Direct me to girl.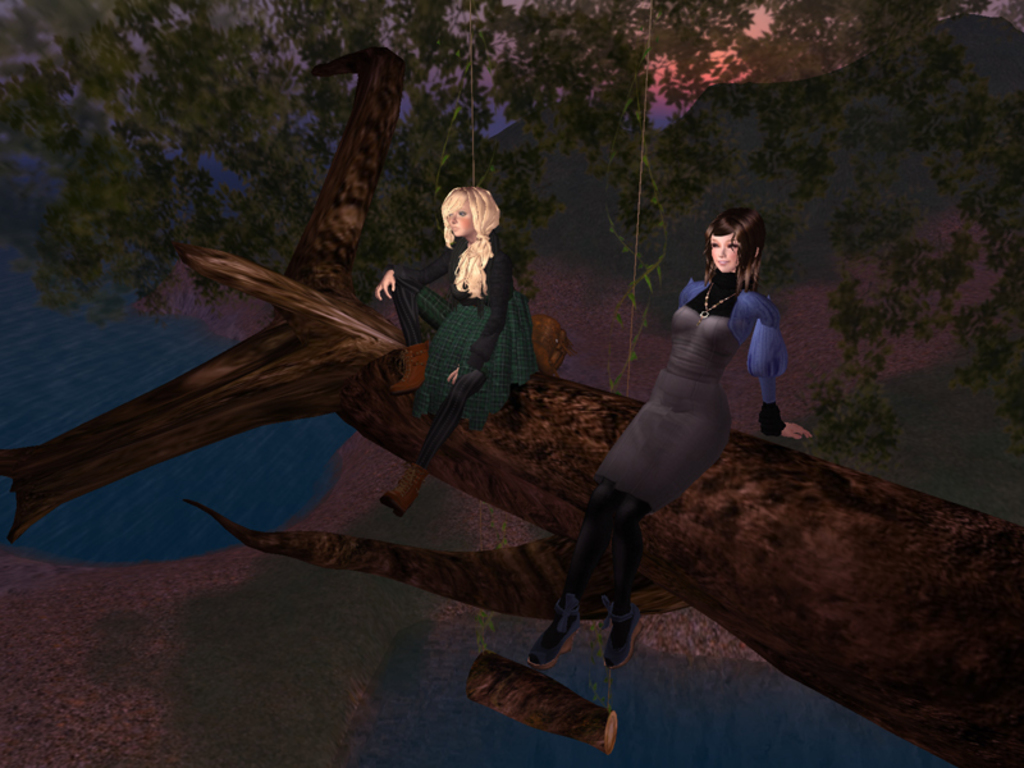
Direction: 376 180 536 518.
